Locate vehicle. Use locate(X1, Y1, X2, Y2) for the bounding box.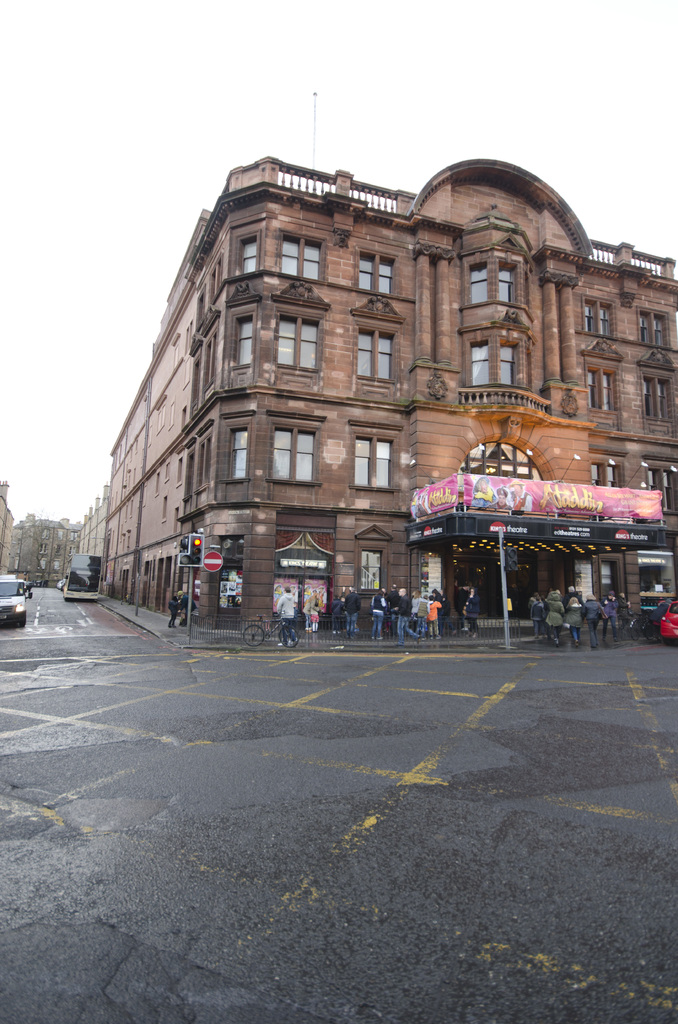
locate(64, 554, 108, 602).
